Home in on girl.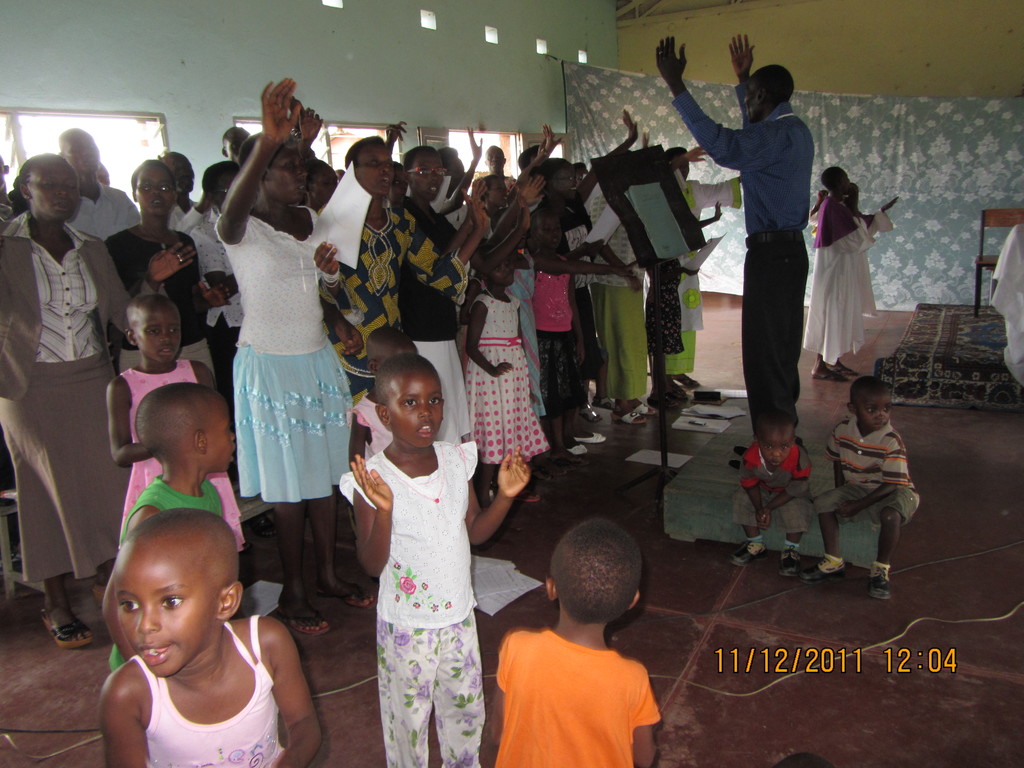
Homed in at {"x1": 526, "y1": 209, "x2": 641, "y2": 480}.
